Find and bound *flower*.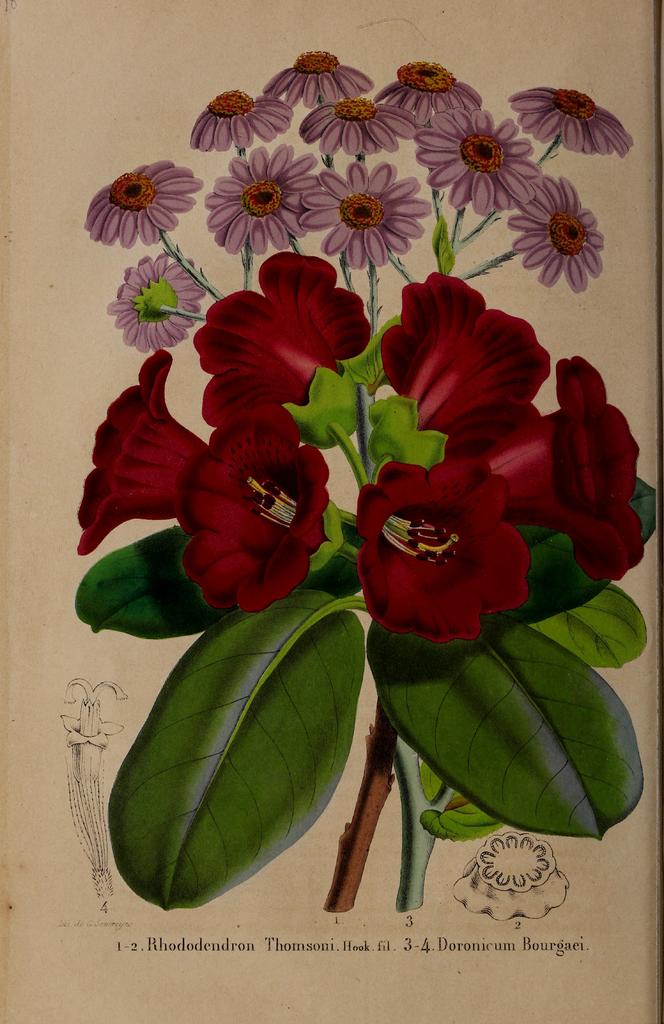
Bound: (85, 154, 198, 244).
